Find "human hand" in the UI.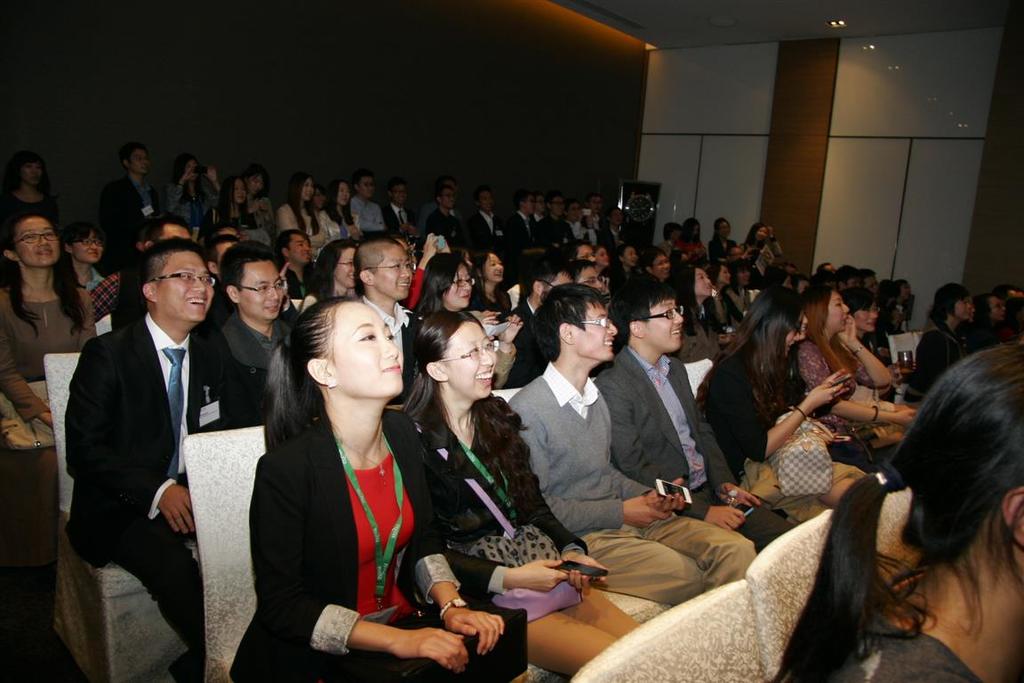
UI element at x1=444, y1=609, x2=507, y2=655.
